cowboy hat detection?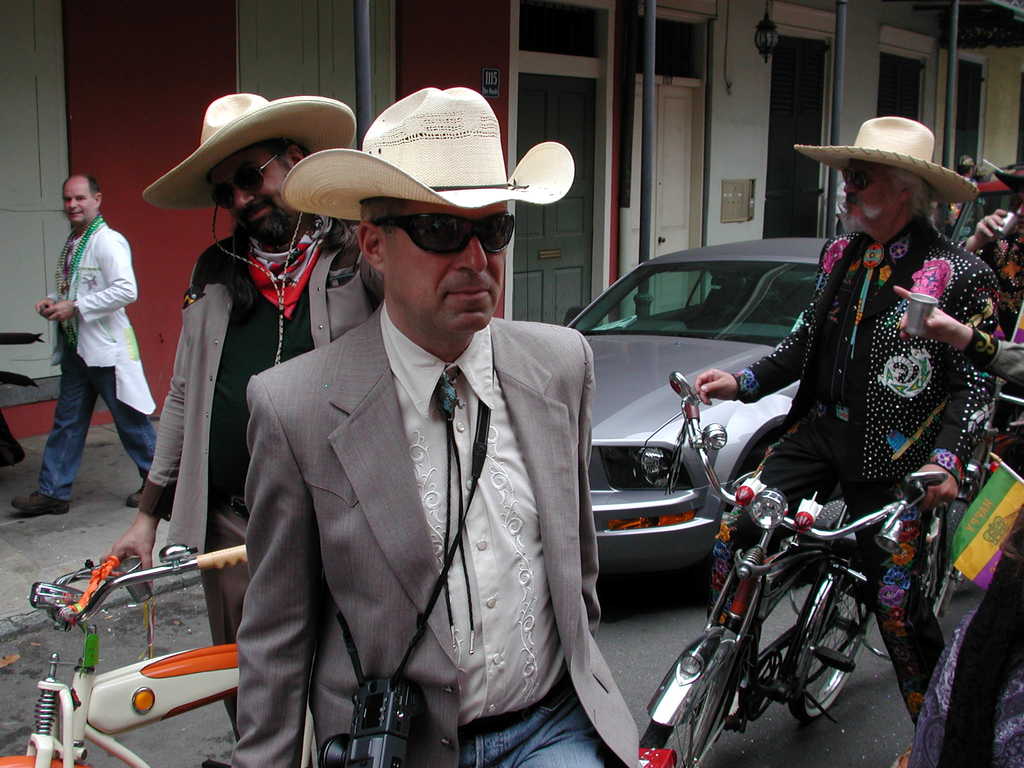
145, 86, 356, 212
